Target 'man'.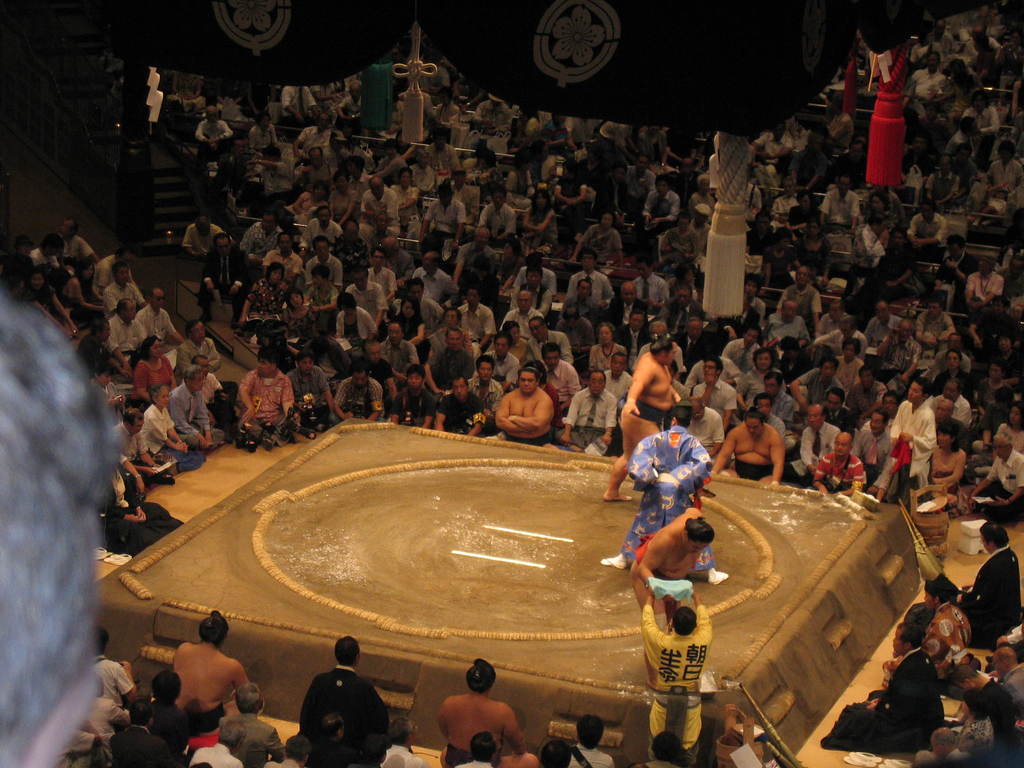
Target region: select_region(657, 287, 707, 334).
